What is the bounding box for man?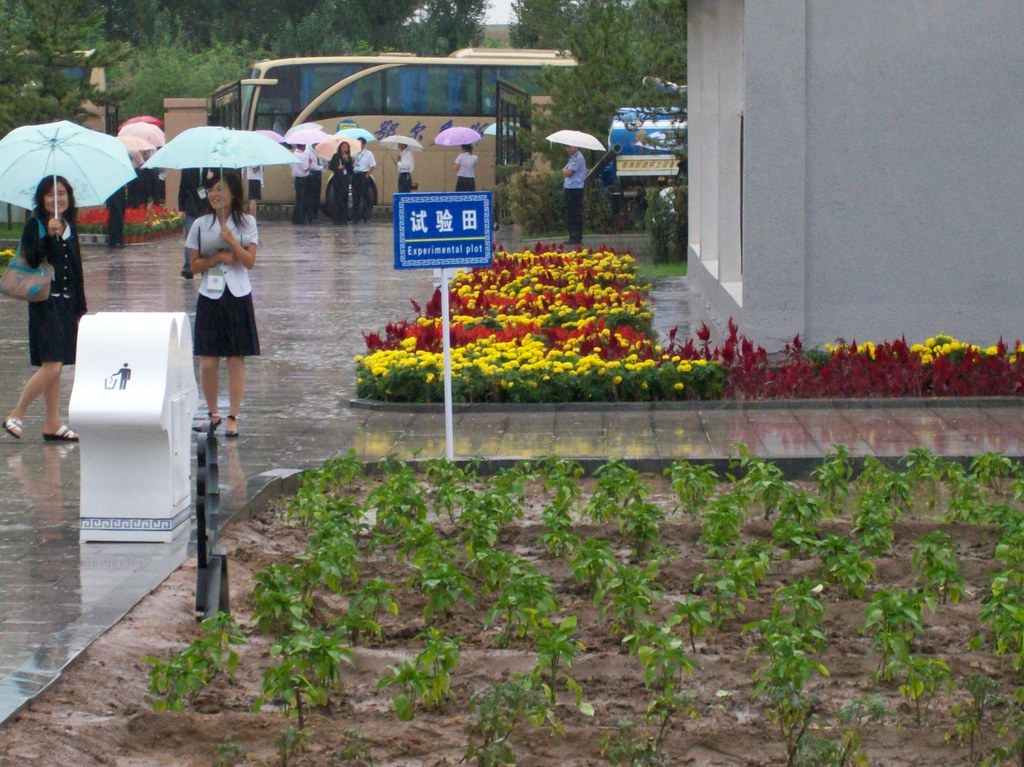
BBox(287, 145, 310, 228).
